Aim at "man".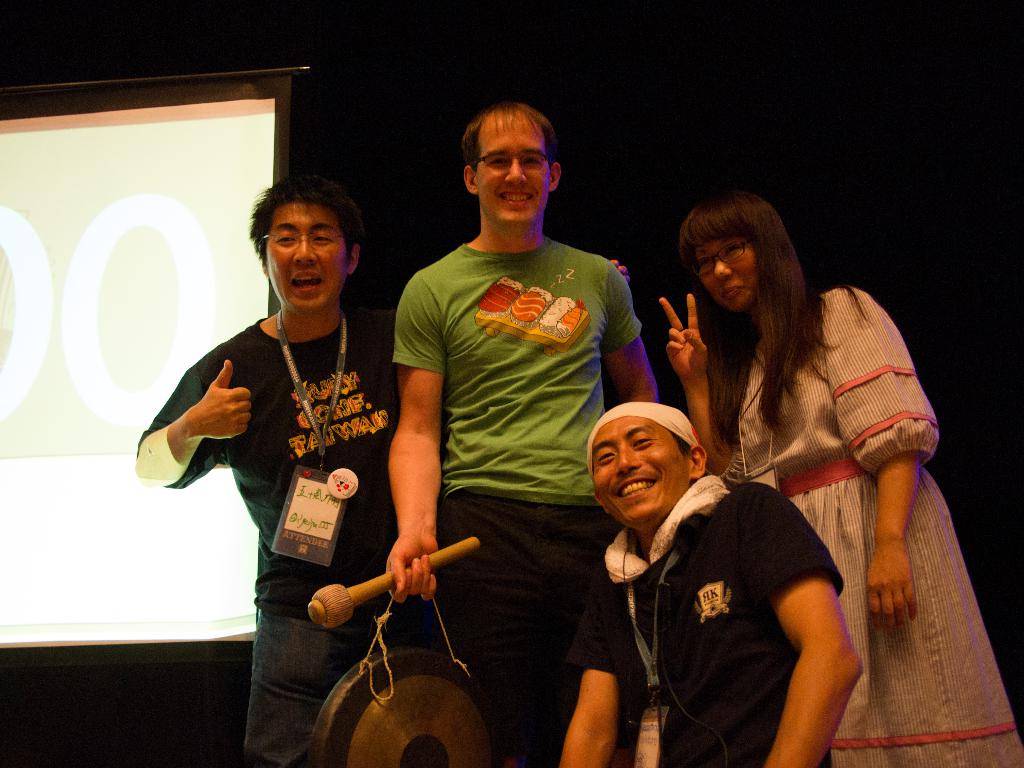
Aimed at 134 177 396 767.
